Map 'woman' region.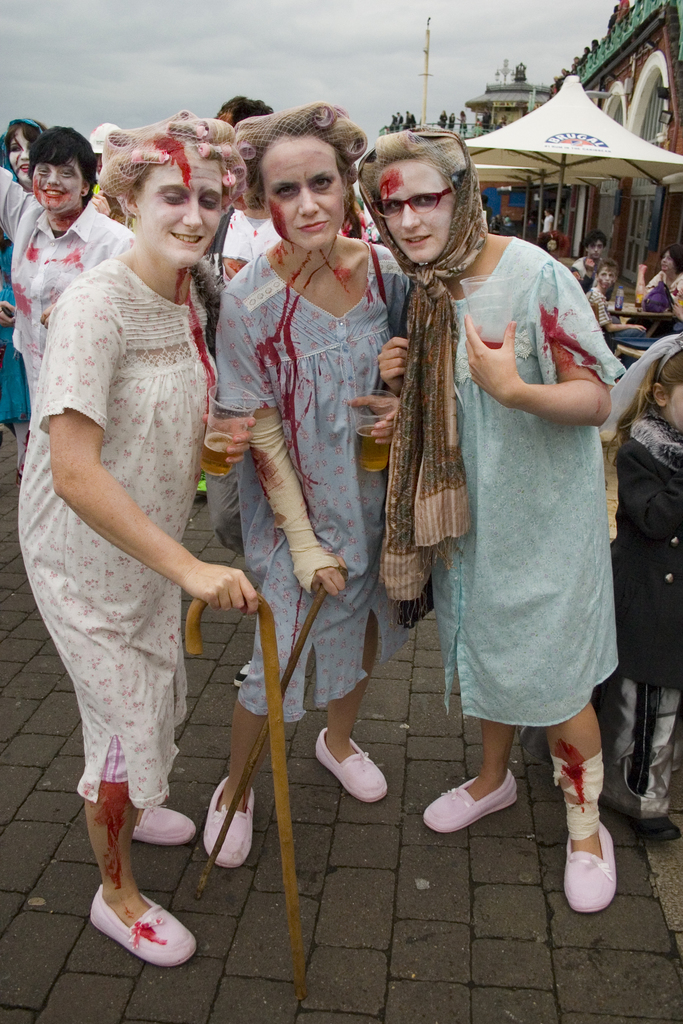
Mapped to bbox(352, 126, 631, 915).
